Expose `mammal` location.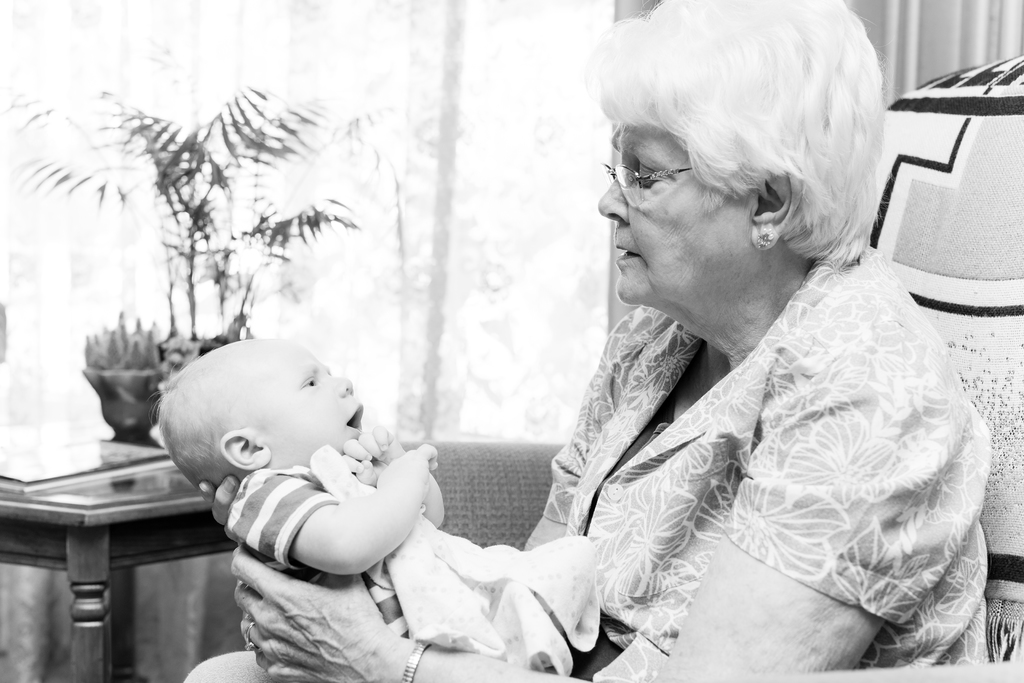
Exposed at [180, 0, 997, 679].
